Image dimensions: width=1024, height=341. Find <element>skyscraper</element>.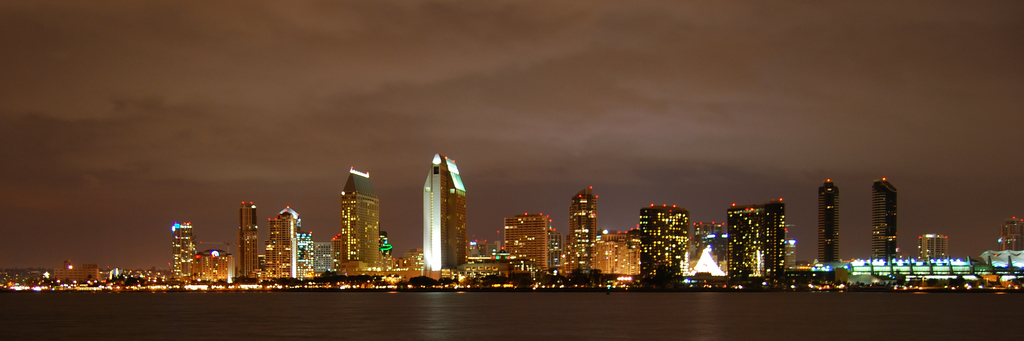
select_region(419, 155, 470, 271).
